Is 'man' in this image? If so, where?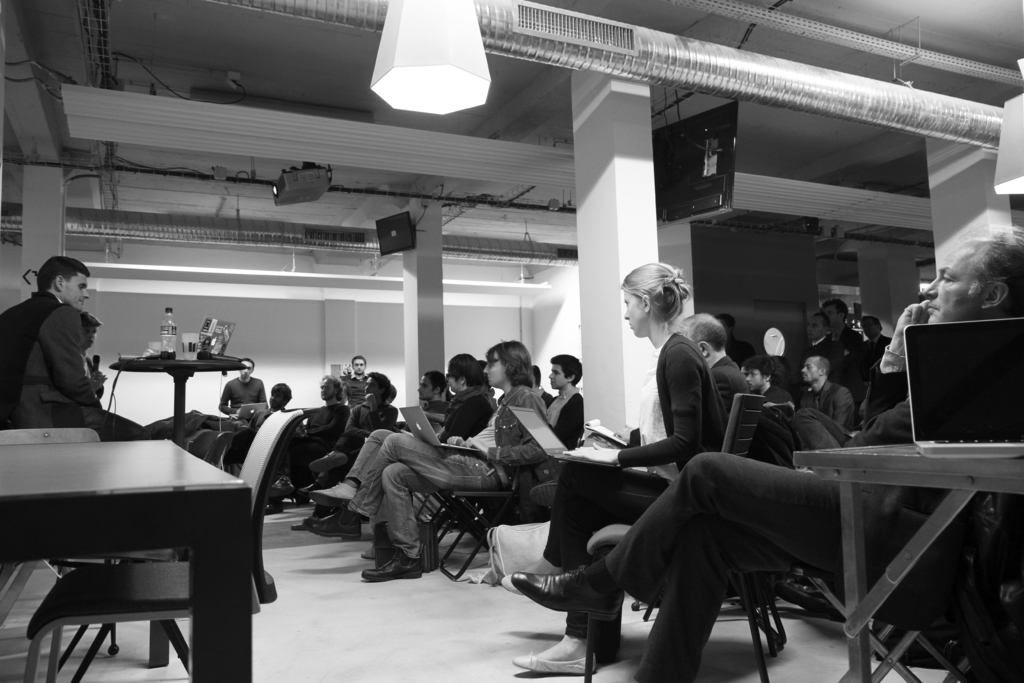
Yes, at <region>290, 373, 397, 531</region>.
